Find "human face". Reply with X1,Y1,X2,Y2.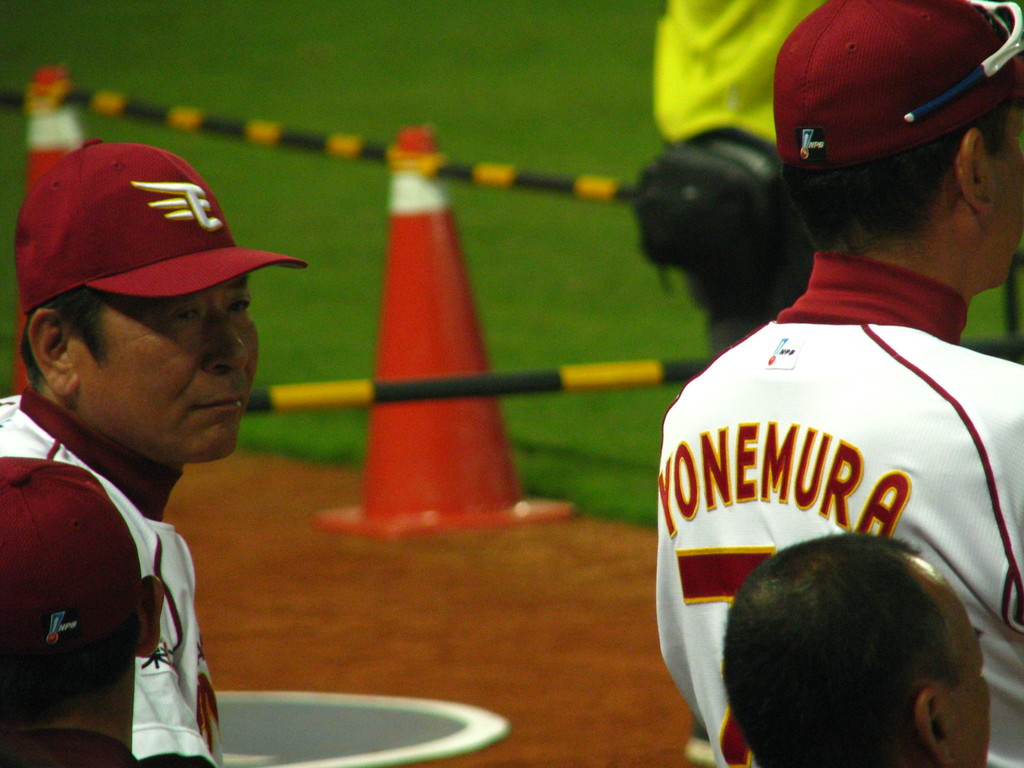
955,595,986,767.
